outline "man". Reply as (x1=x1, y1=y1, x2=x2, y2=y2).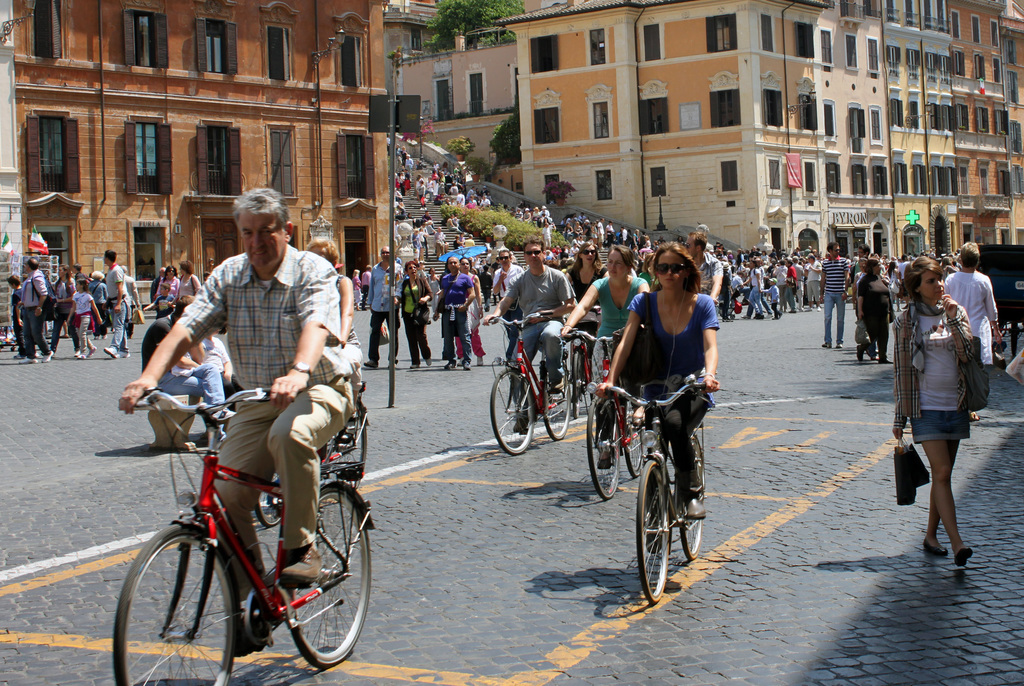
(x1=597, y1=216, x2=605, y2=249).
